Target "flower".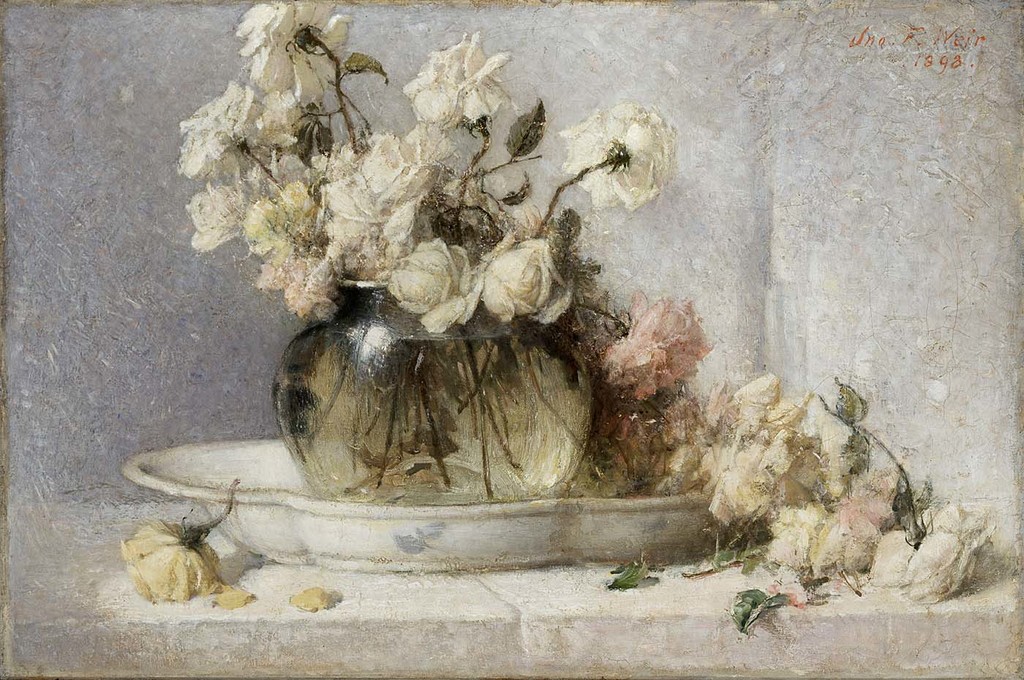
Target region: crop(597, 283, 723, 416).
